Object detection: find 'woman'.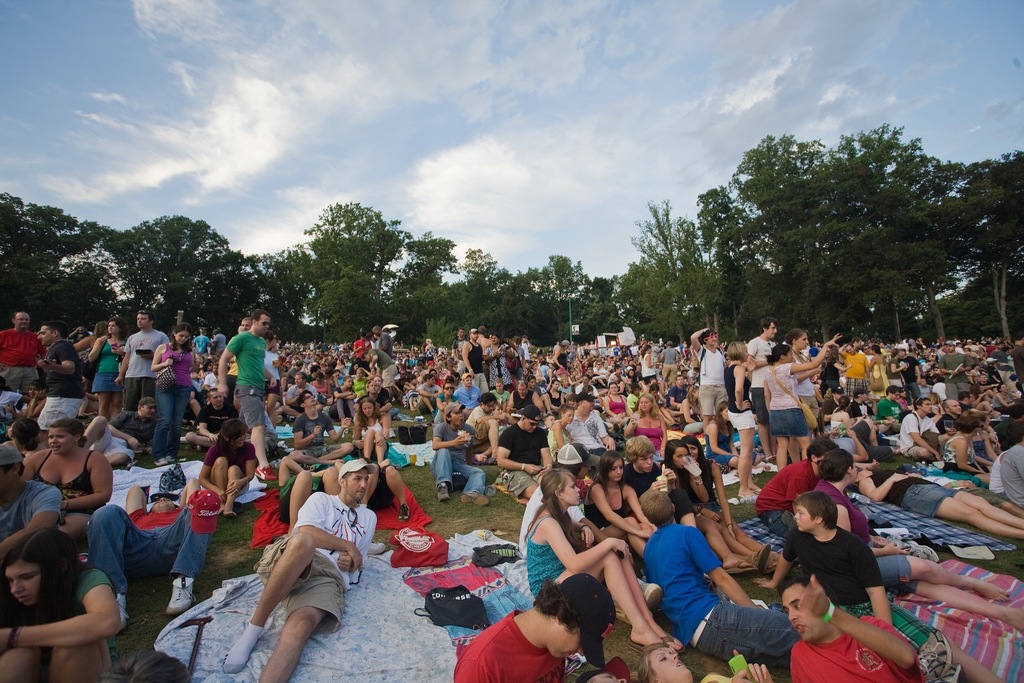
[150, 323, 193, 457].
